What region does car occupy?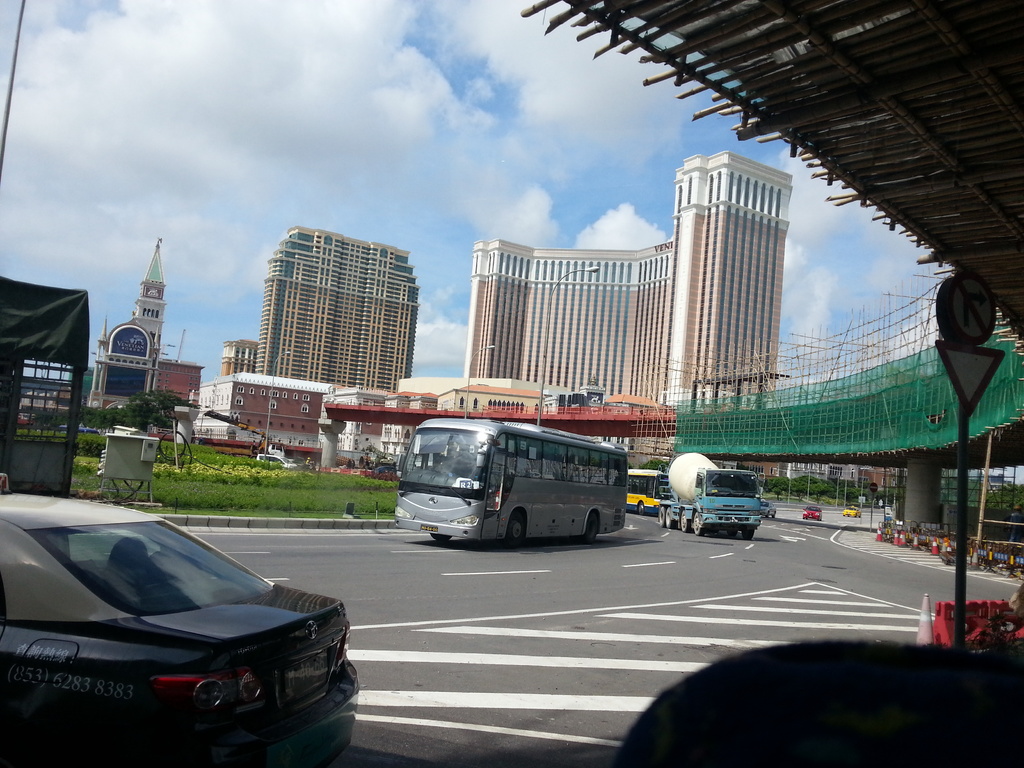
[x1=259, y1=452, x2=300, y2=468].
